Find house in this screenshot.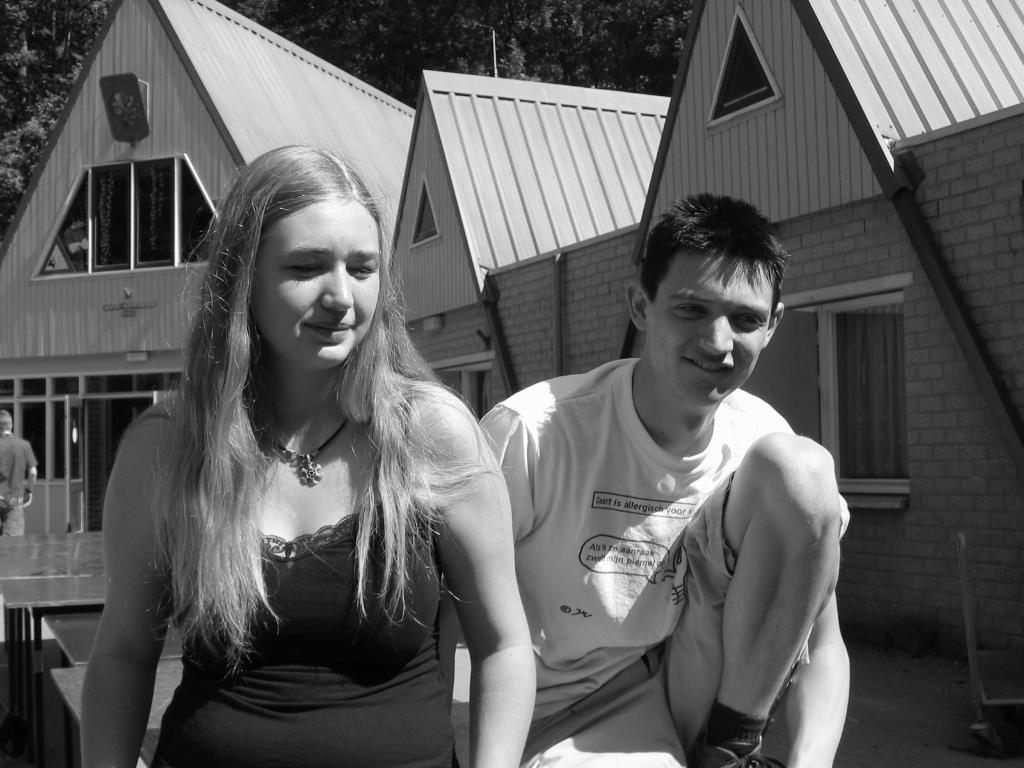
The bounding box for house is <bbox>0, 0, 422, 615</bbox>.
